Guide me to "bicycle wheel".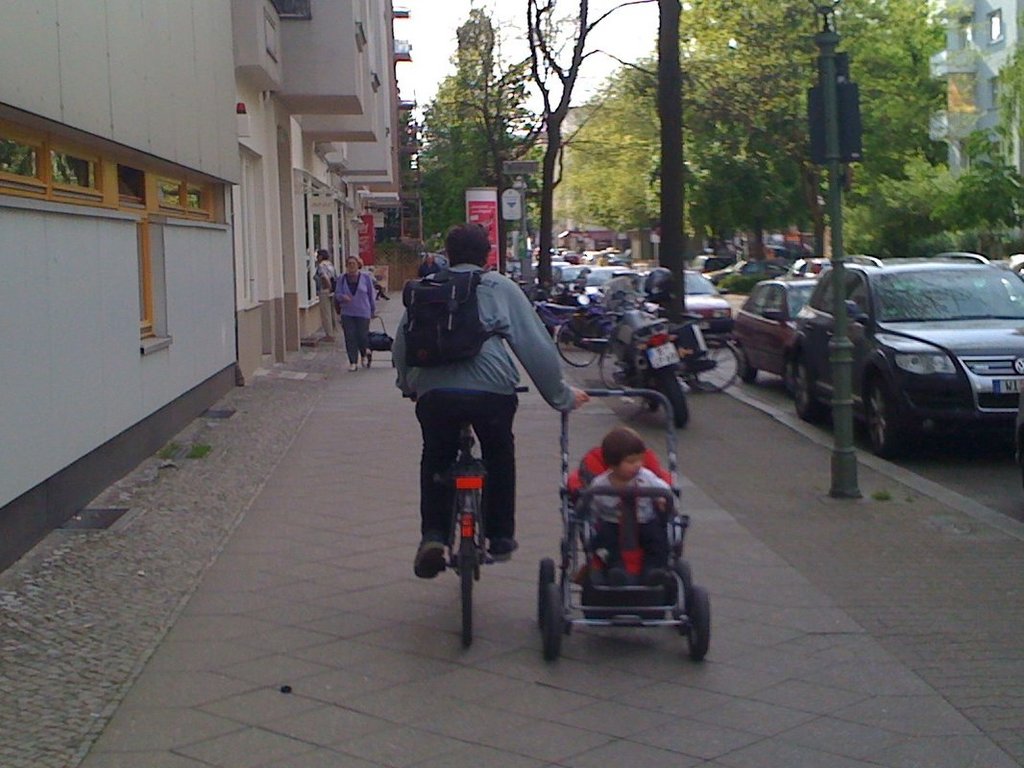
Guidance: 554 313 598 370.
